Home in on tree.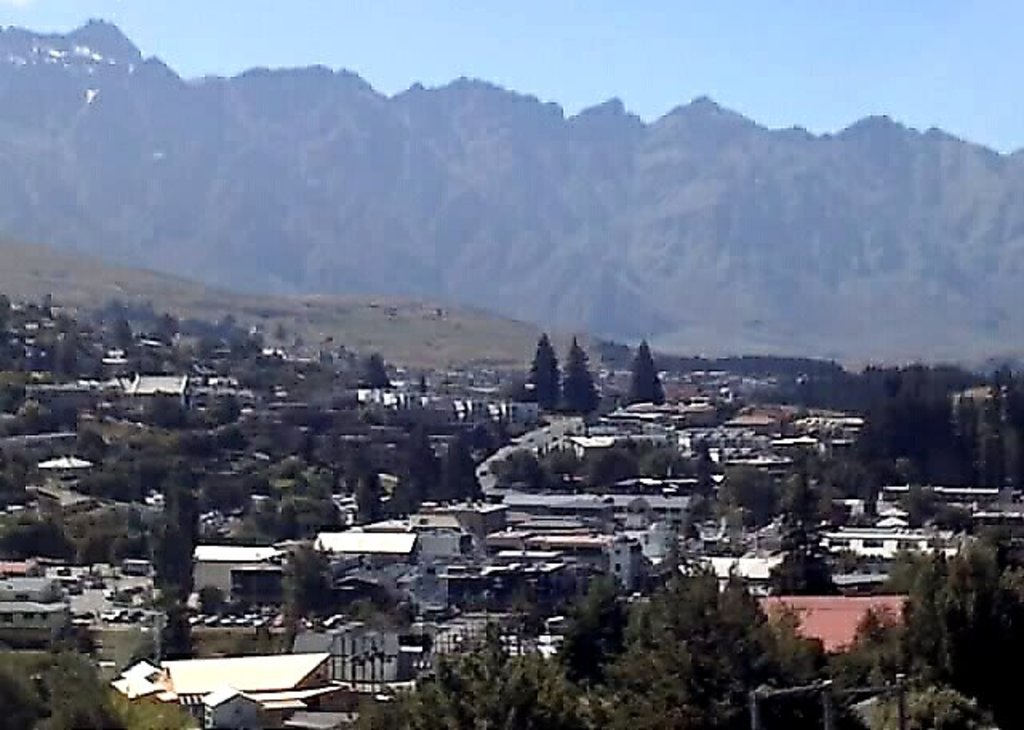
Homed in at region(622, 331, 672, 419).
